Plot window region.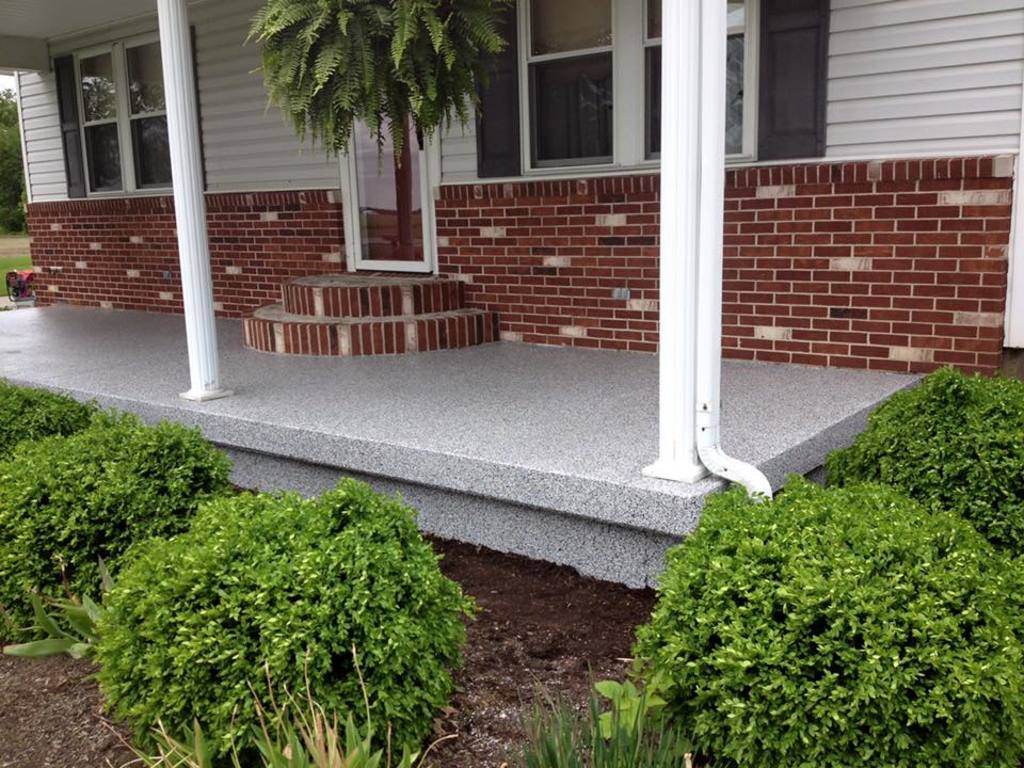
Plotted at locate(482, 0, 831, 173).
